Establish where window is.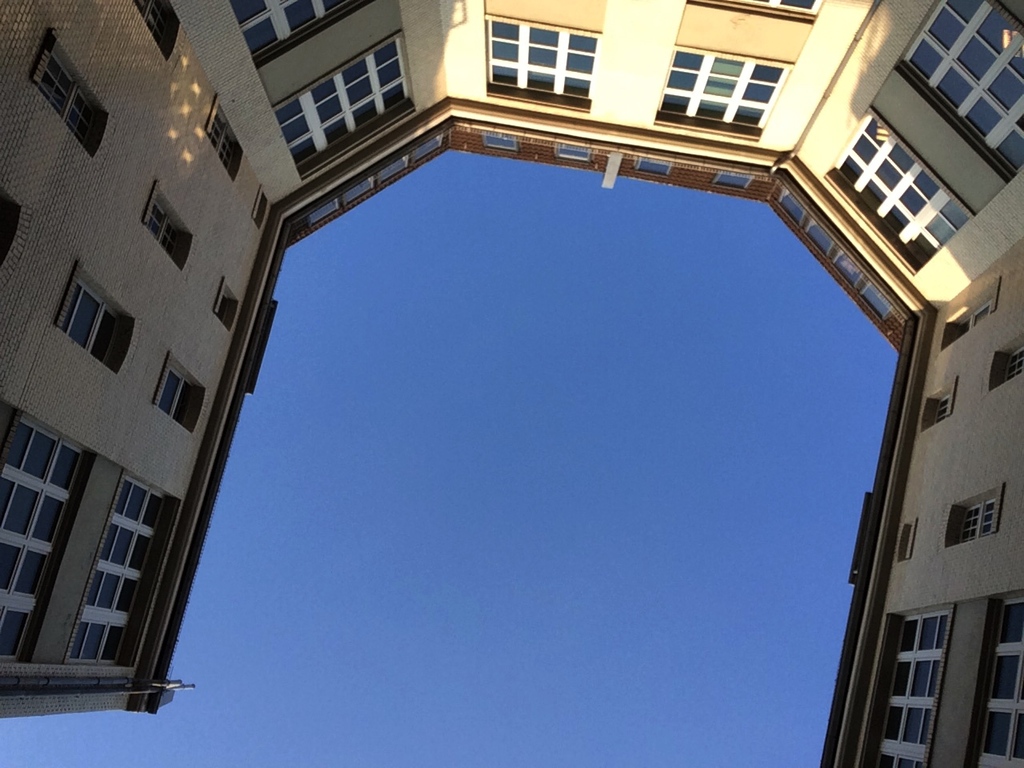
Established at bbox=(251, 186, 265, 228).
